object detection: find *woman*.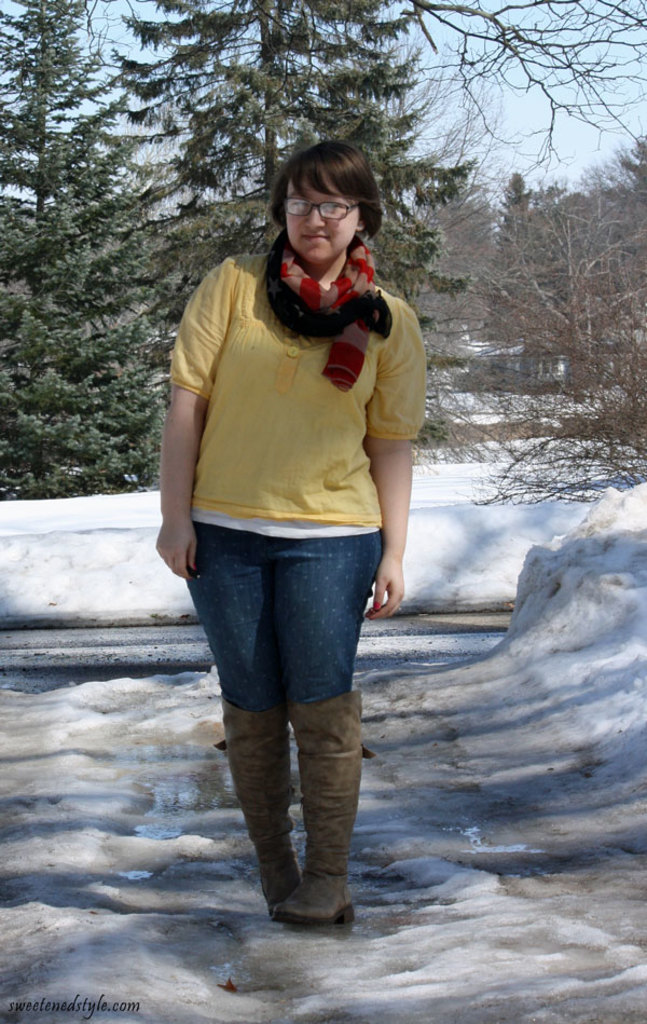
118:101:492:818.
